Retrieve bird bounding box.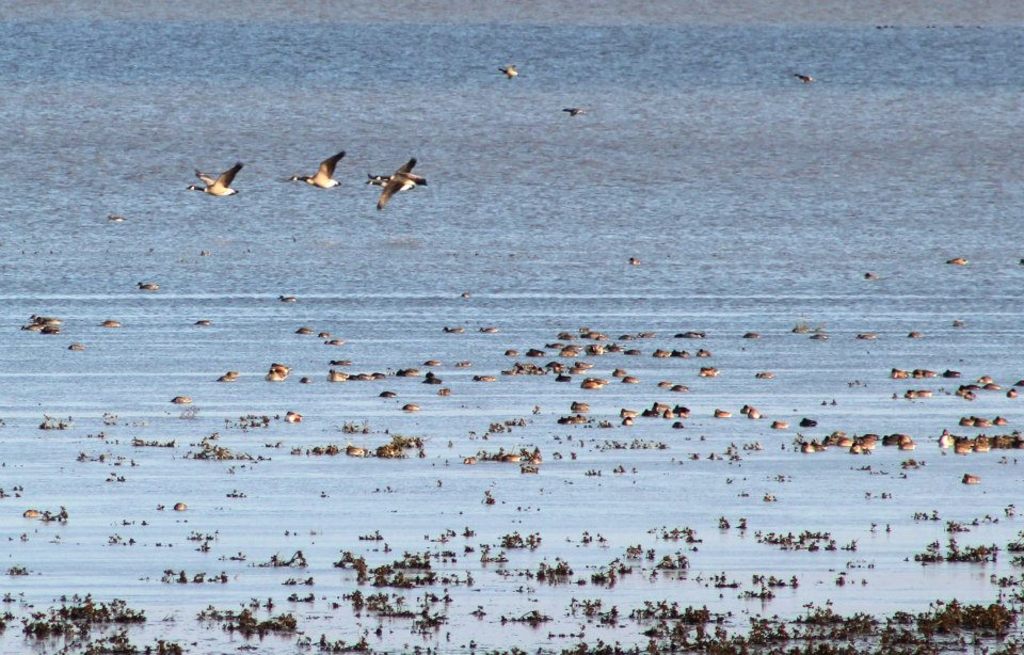
Bounding box: bbox=(771, 421, 786, 434).
